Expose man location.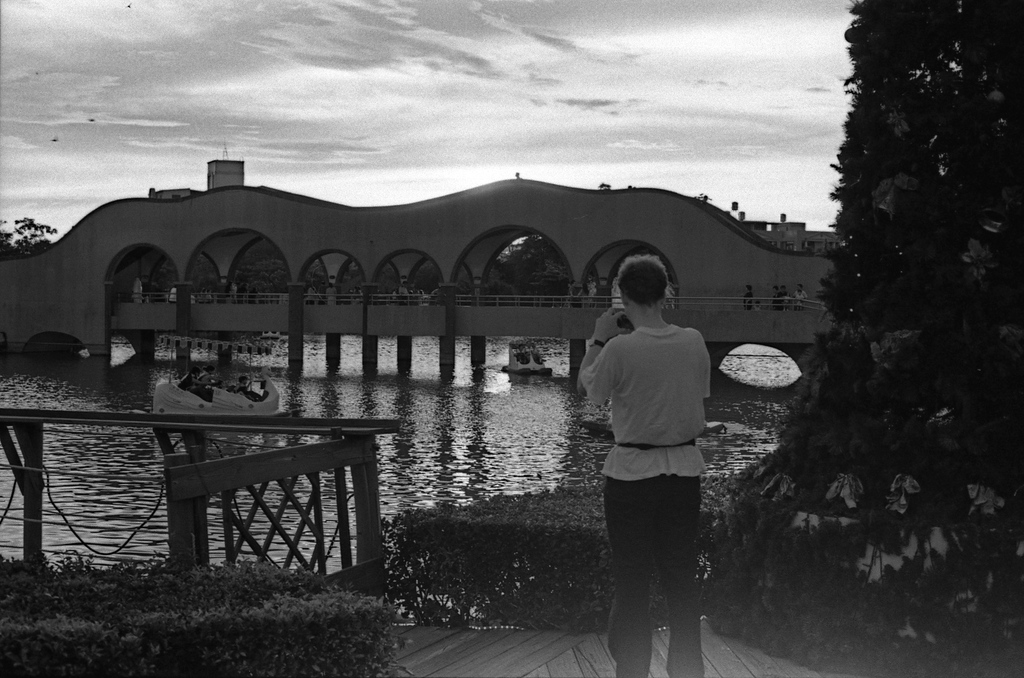
Exposed at <region>565, 255, 710, 677</region>.
